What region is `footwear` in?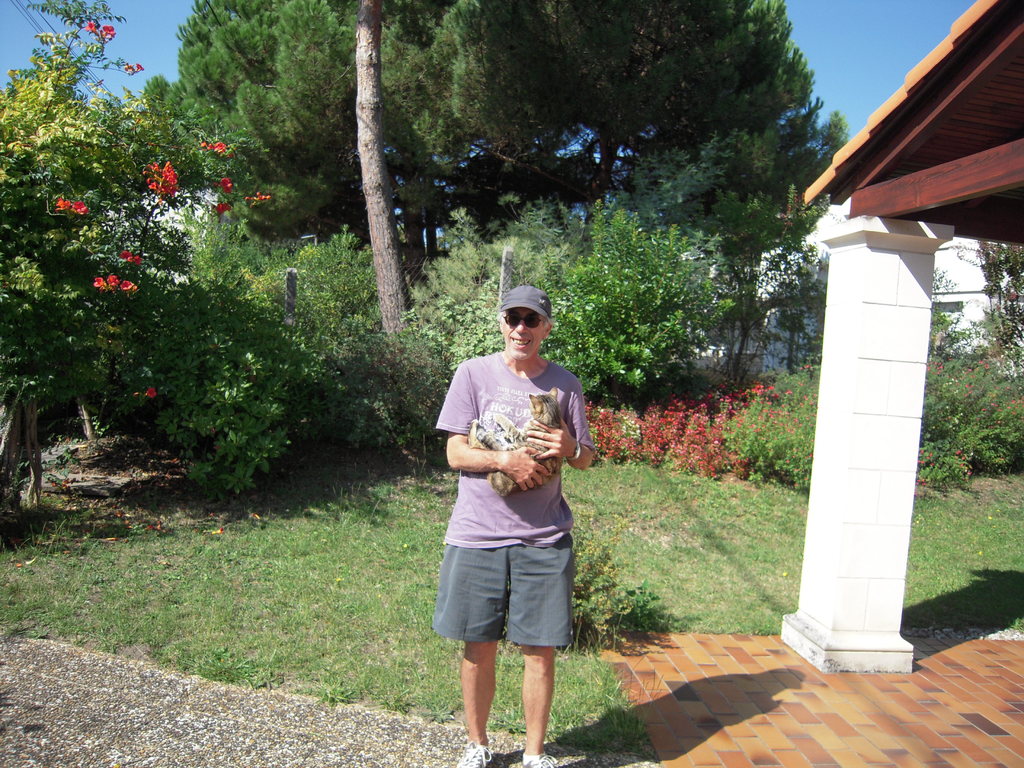
left=449, top=737, right=497, bottom=767.
